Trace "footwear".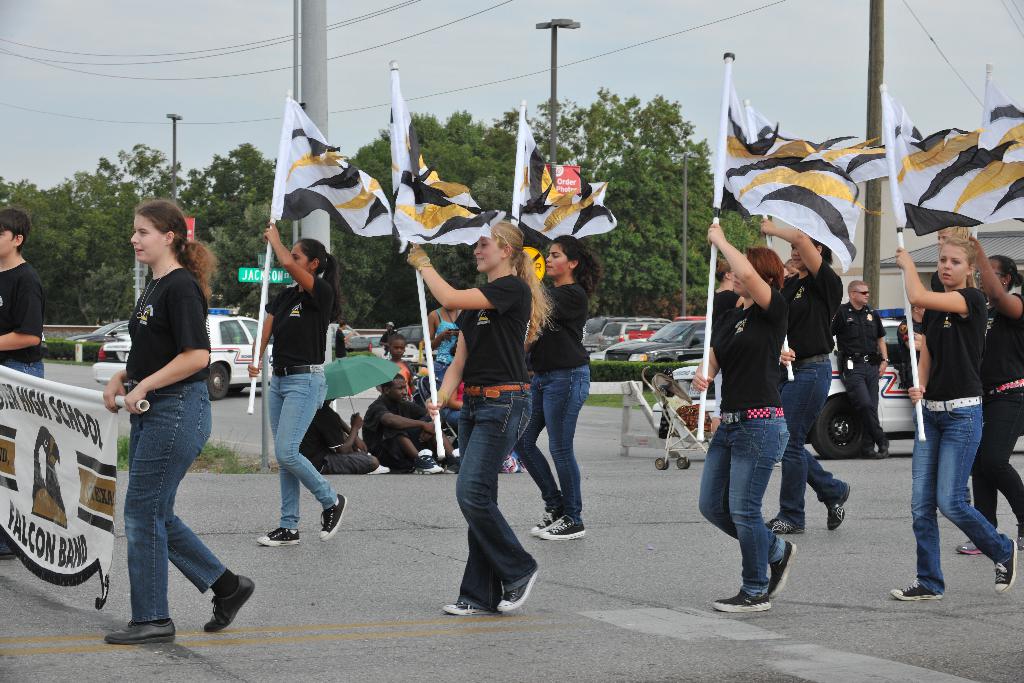
Traced to <region>205, 573, 256, 632</region>.
